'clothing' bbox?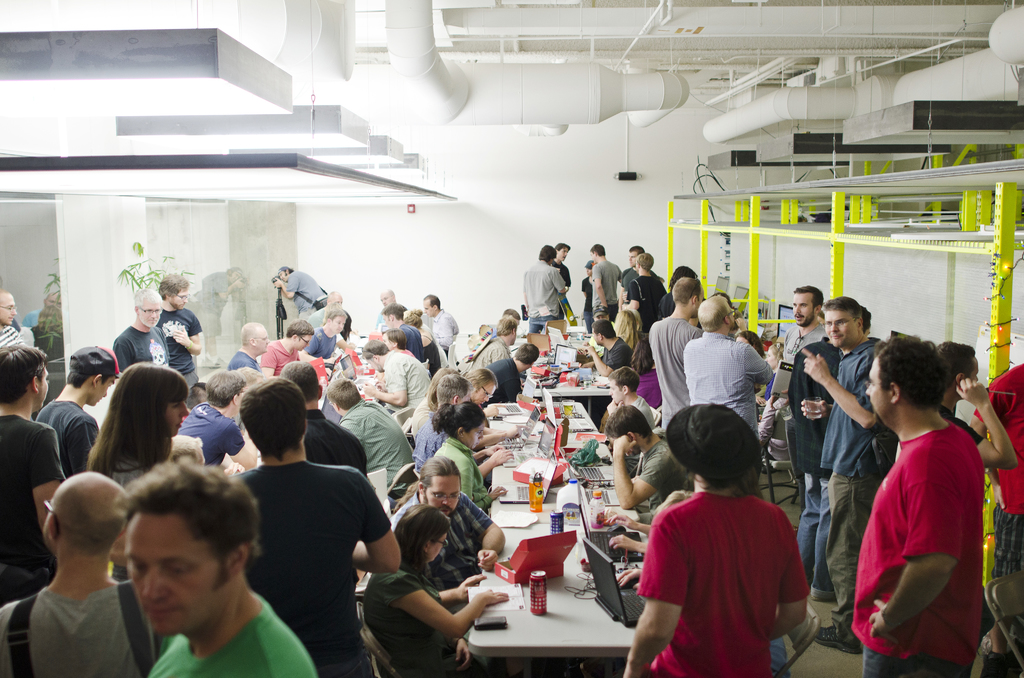
detection(645, 477, 816, 664)
